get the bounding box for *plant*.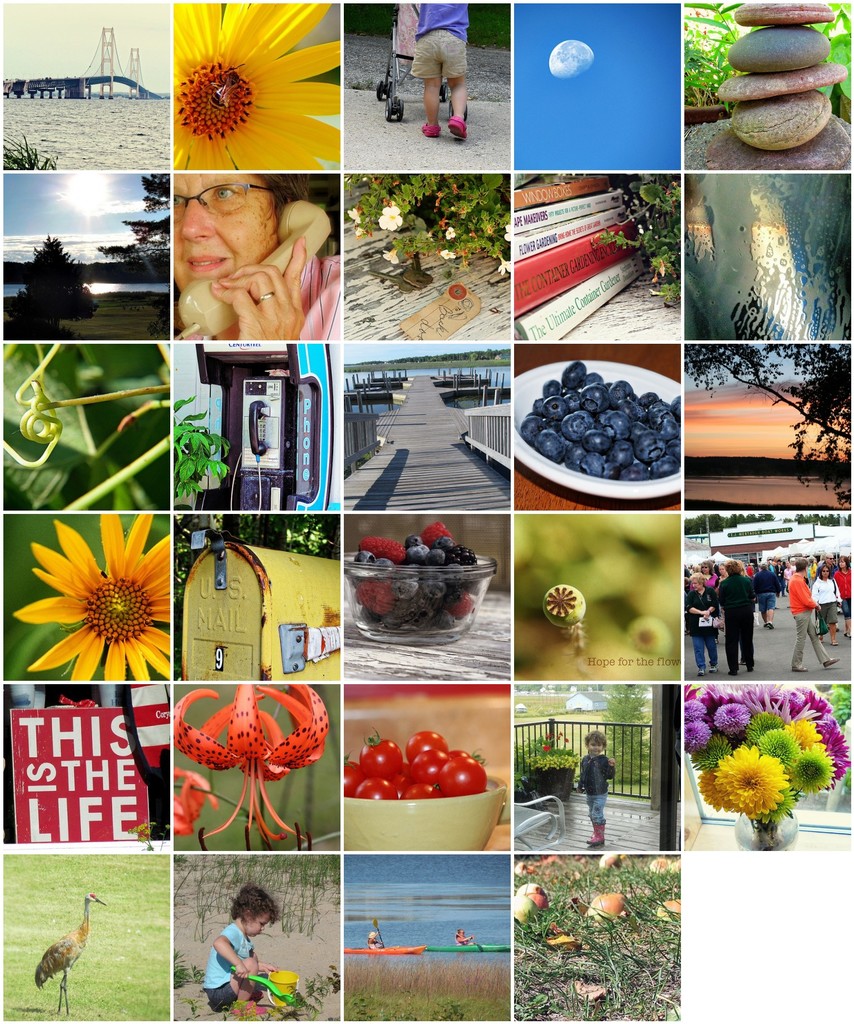
x1=192, y1=964, x2=210, y2=986.
